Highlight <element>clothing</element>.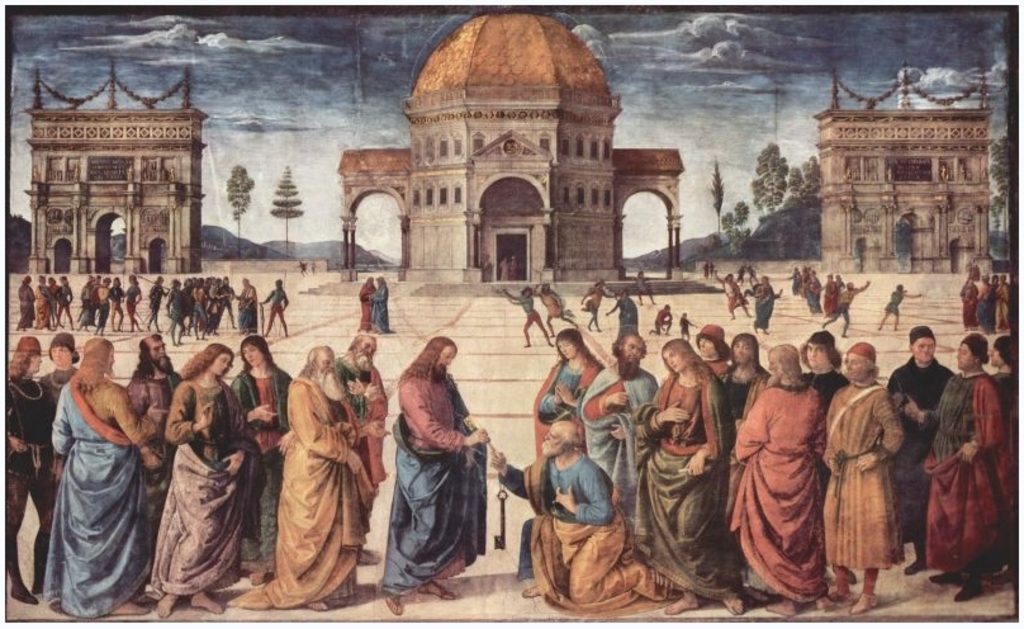
Highlighted region: 925:373:1019:582.
